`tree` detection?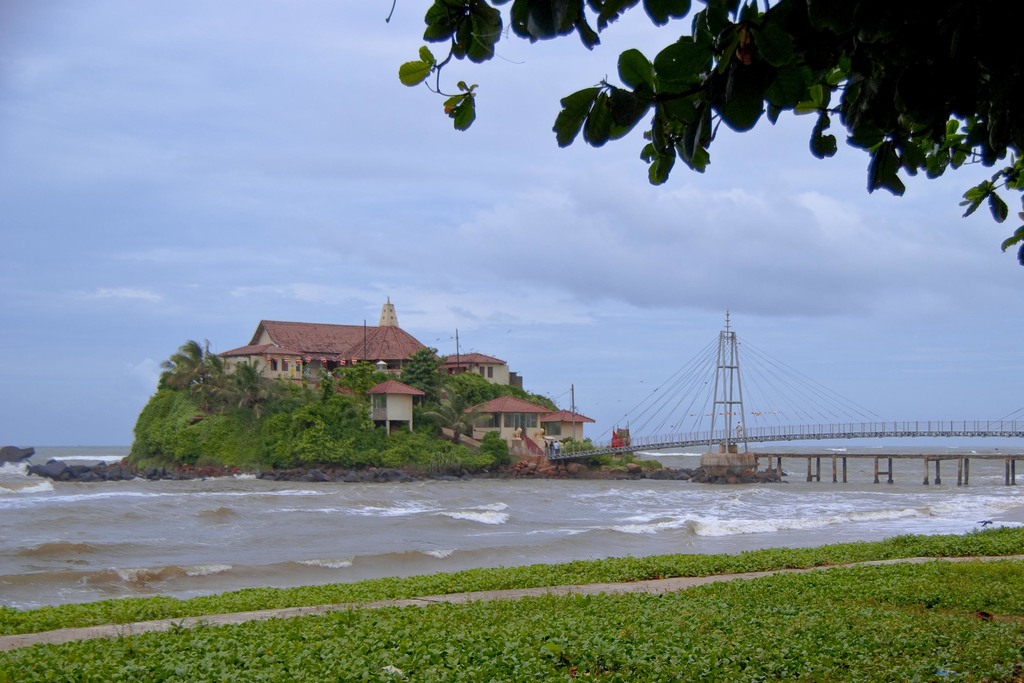
(161, 394, 212, 449)
